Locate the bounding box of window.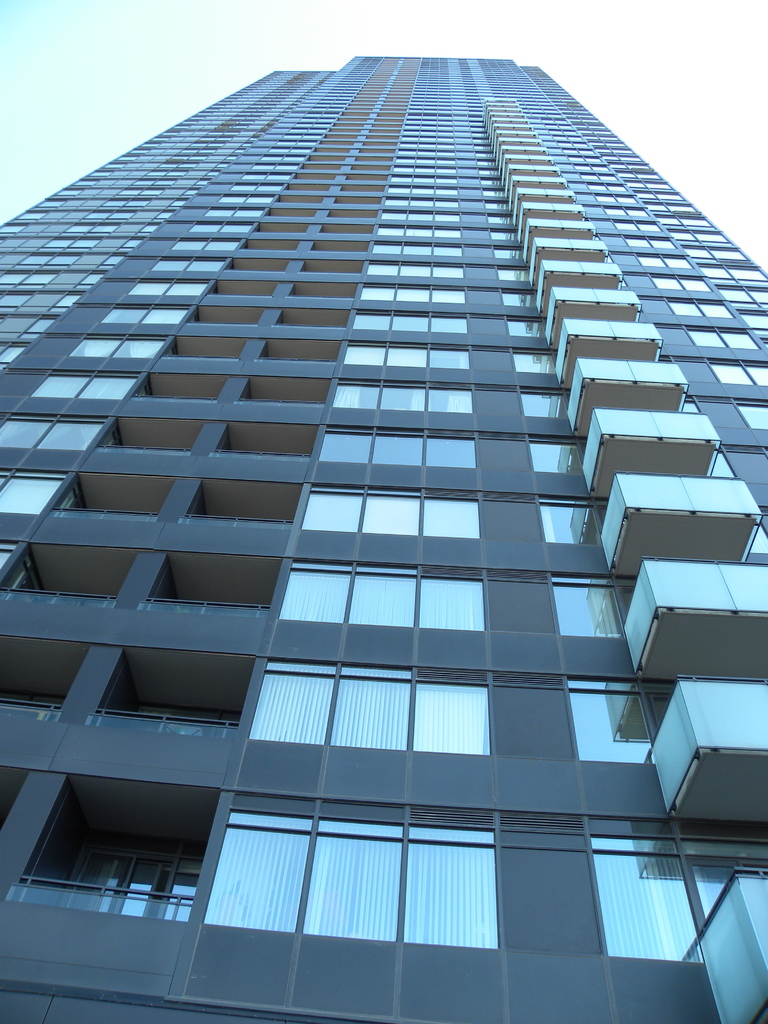
Bounding box: (364, 281, 467, 307).
